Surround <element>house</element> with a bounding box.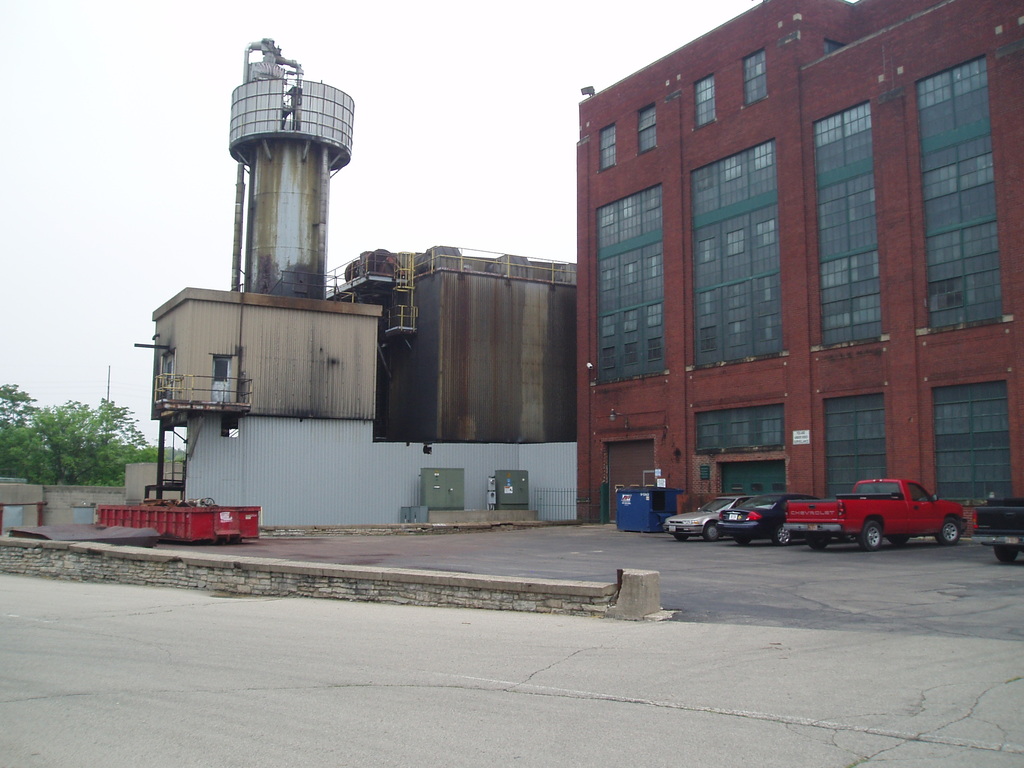
[x1=586, y1=0, x2=1018, y2=518].
